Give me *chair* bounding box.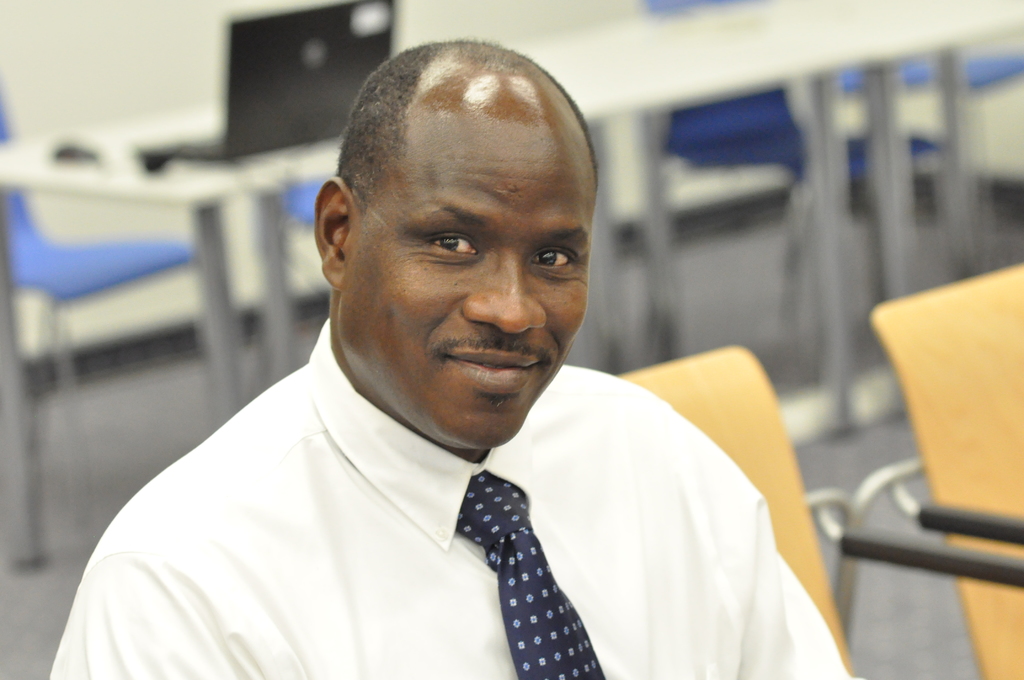
<box>0,88,218,547</box>.
